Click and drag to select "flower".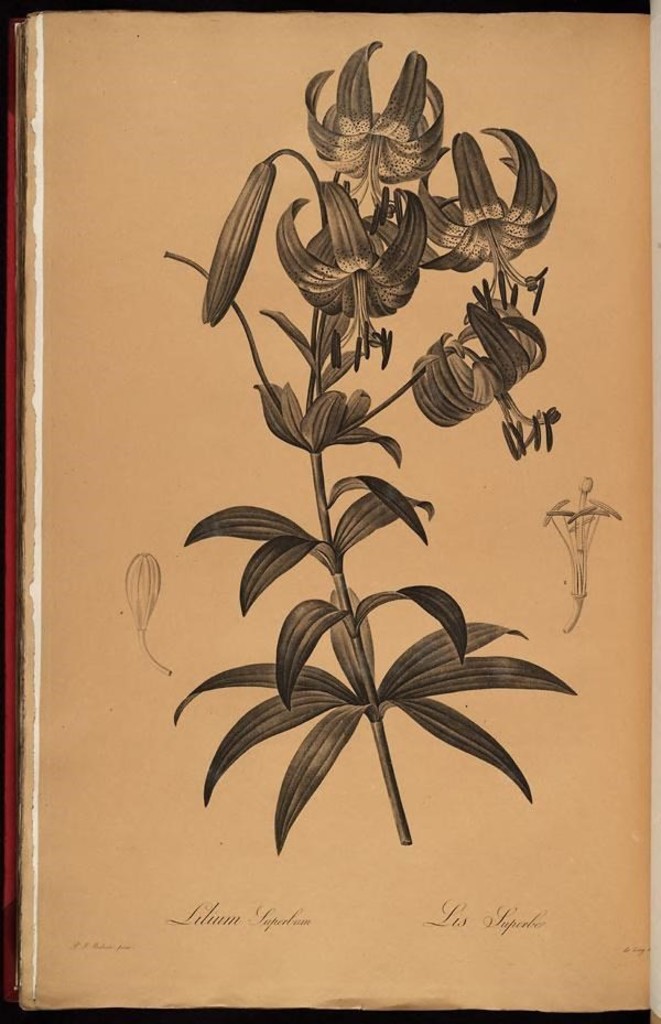
Selection: {"x1": 415, "y1": 120, "x2": 554, "y2": 291}.
